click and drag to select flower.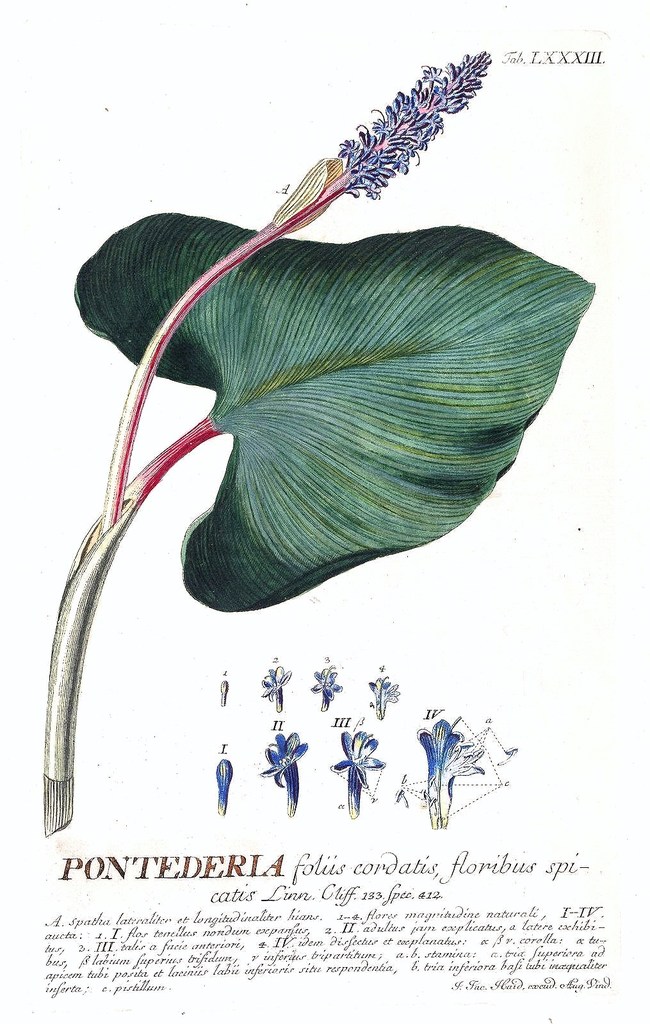
Selection: 371,678,398,721.
